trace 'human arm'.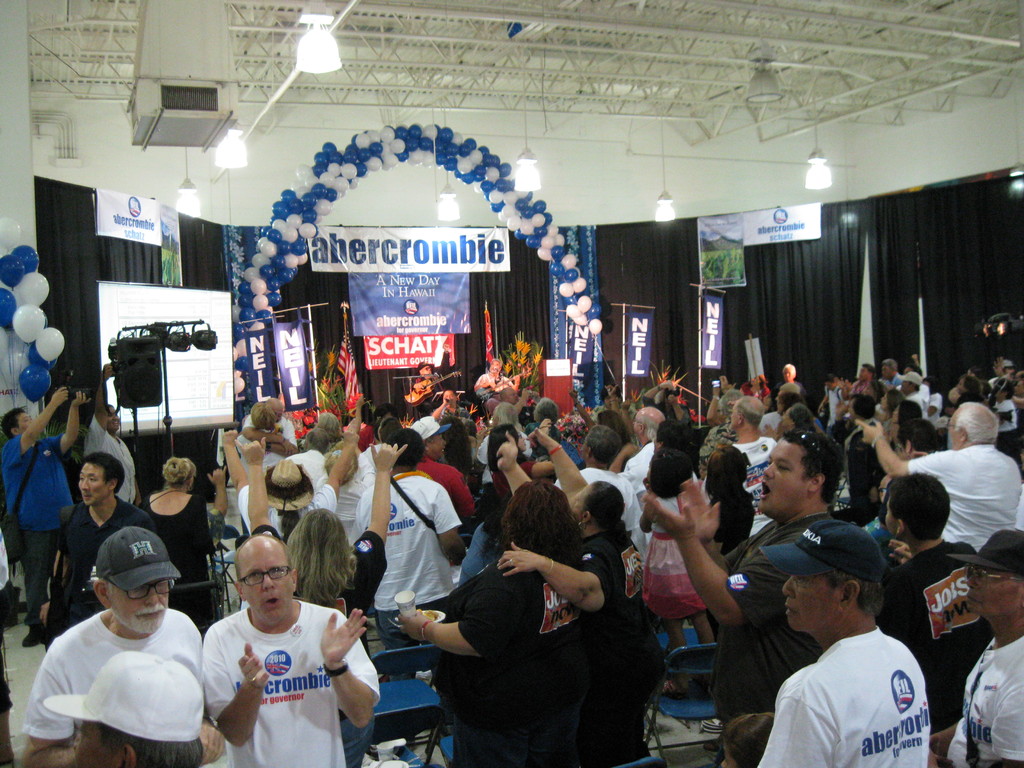
Traced to pyautogui.locateOnScreen(307, 434, 355, 516).
